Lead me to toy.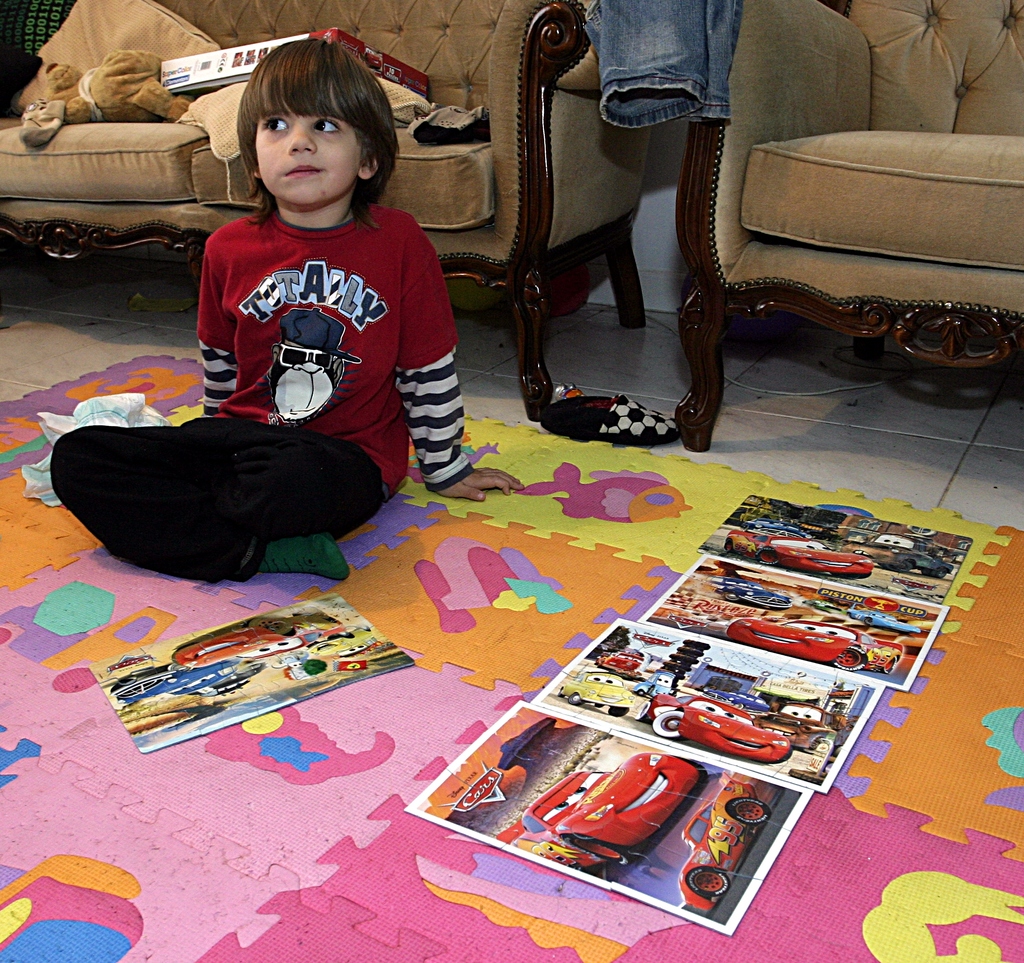
Lead to (854,539,957,574).
